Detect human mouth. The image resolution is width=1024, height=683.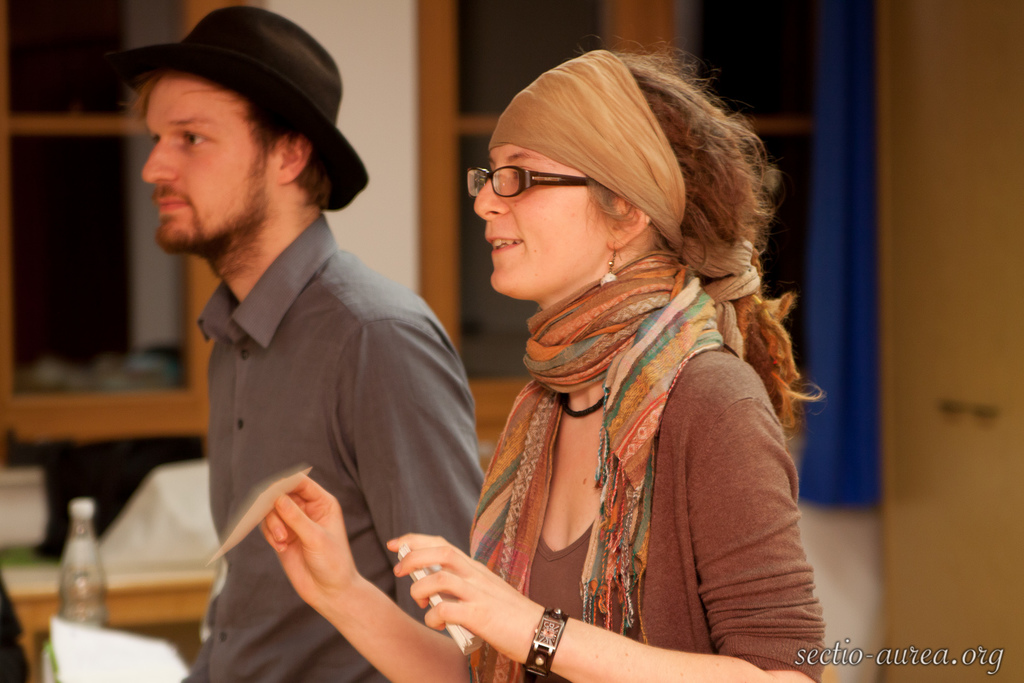
<region>156, 191, 189, 207</region>.
